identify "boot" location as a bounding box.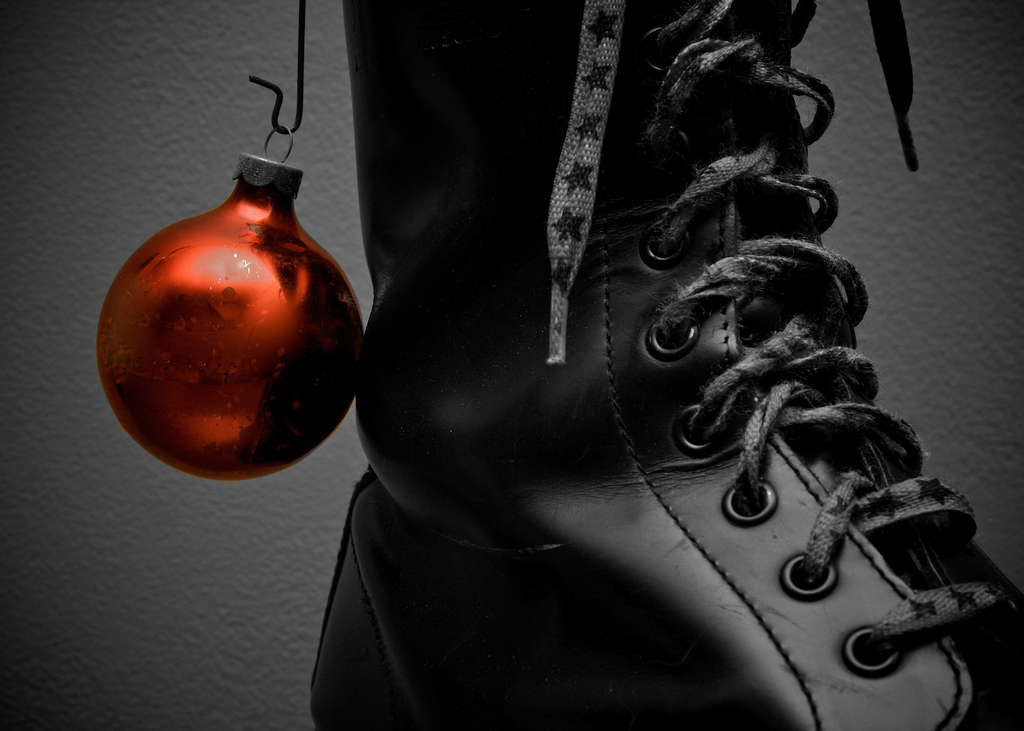
305, 49, 937, 730.
